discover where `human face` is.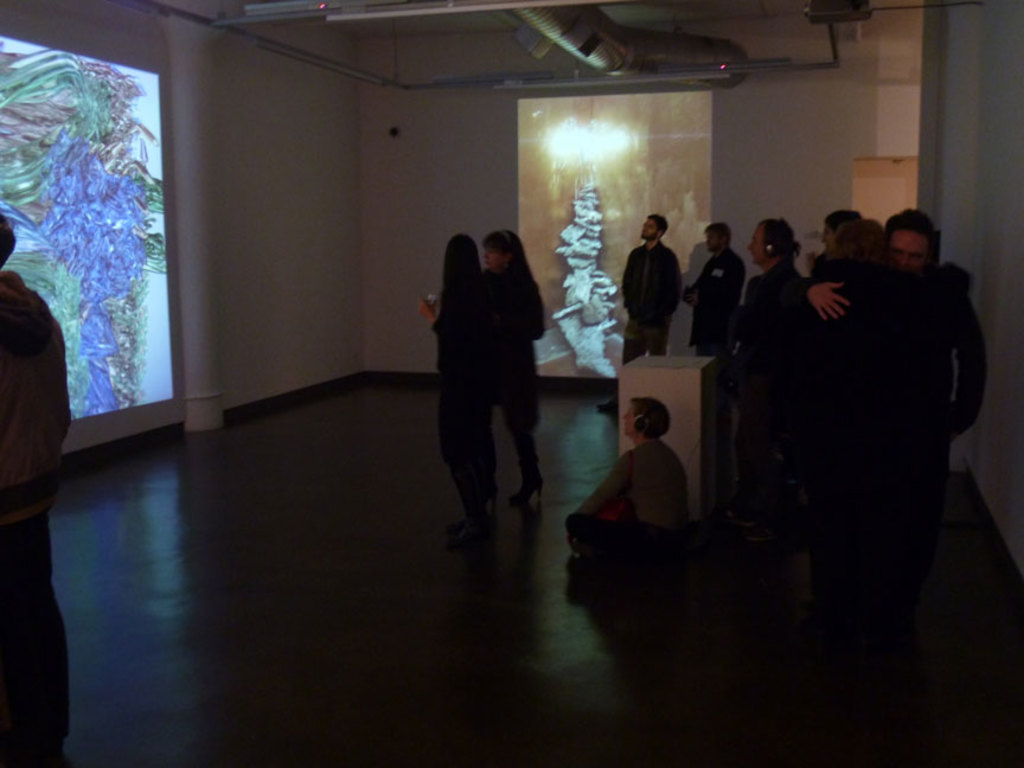
Discovered at <box>623,407,633,440</box>.
